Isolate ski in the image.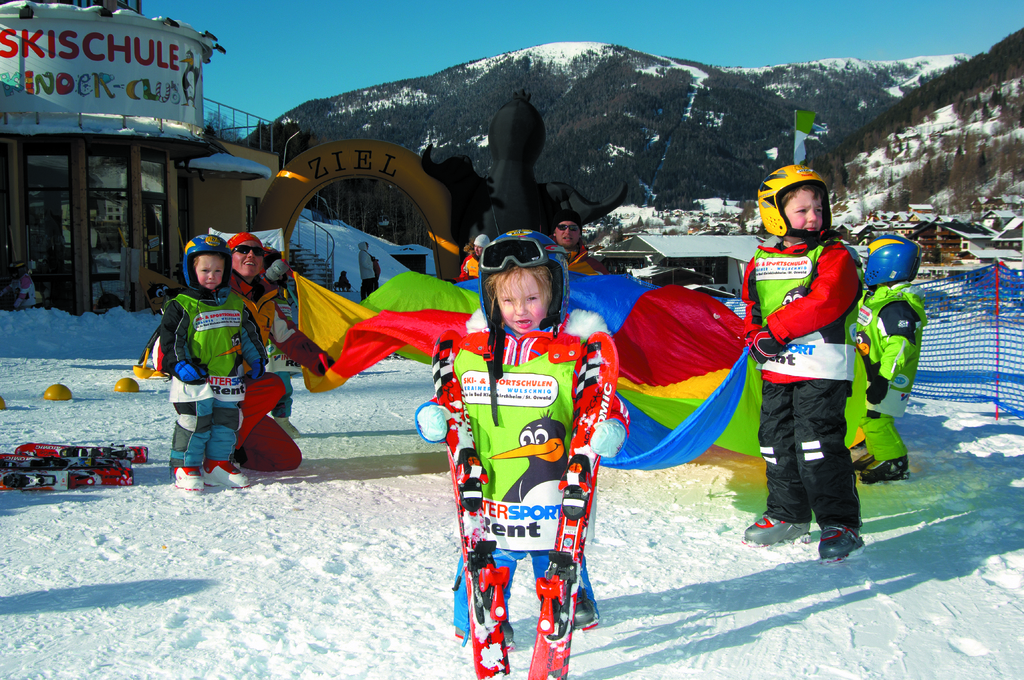
Isolated region: bbox=[532, 332, 630, 677].
